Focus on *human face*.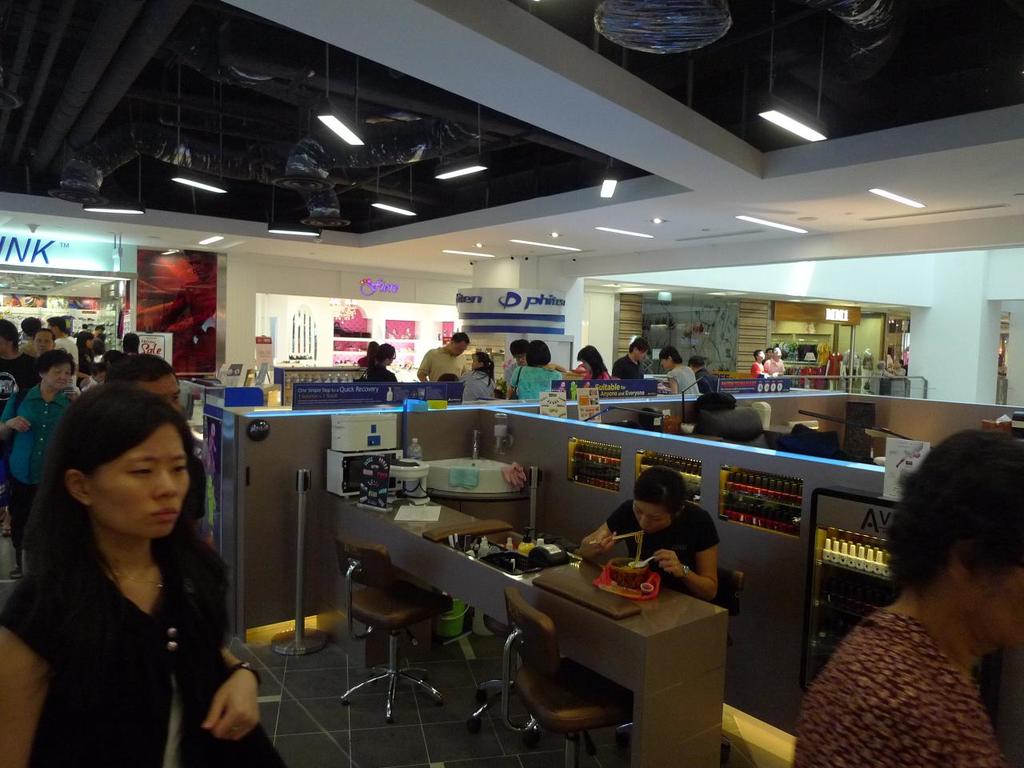
Focused at (758,350,765,359).
